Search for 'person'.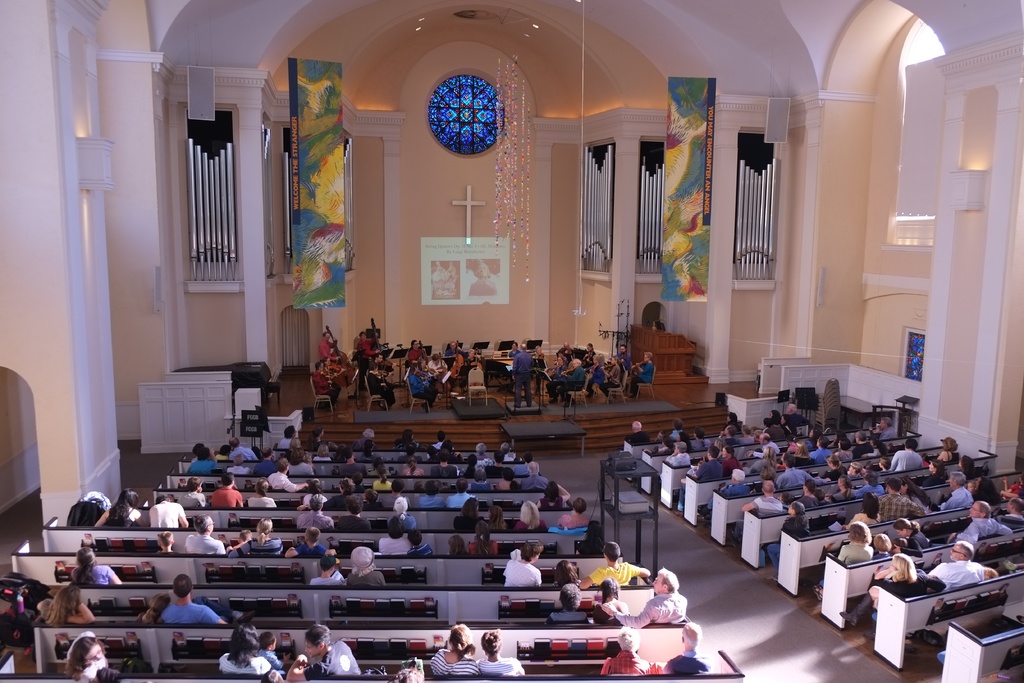
Found at x1=783, y1=415, x2=796, y2=437.
